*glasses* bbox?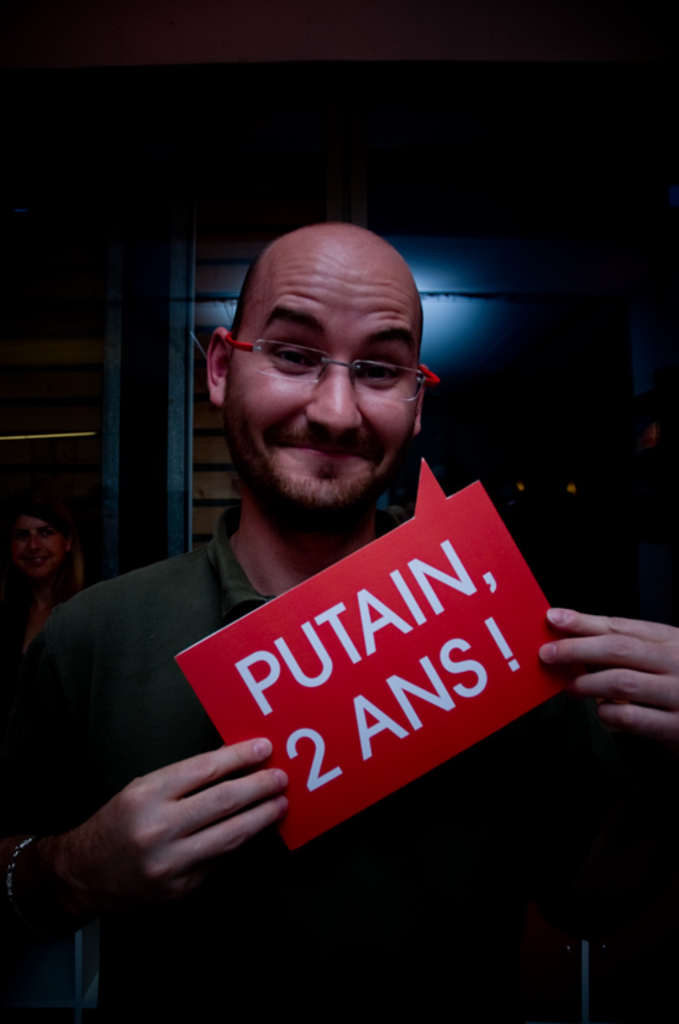
(222, 337, 438, 406)
